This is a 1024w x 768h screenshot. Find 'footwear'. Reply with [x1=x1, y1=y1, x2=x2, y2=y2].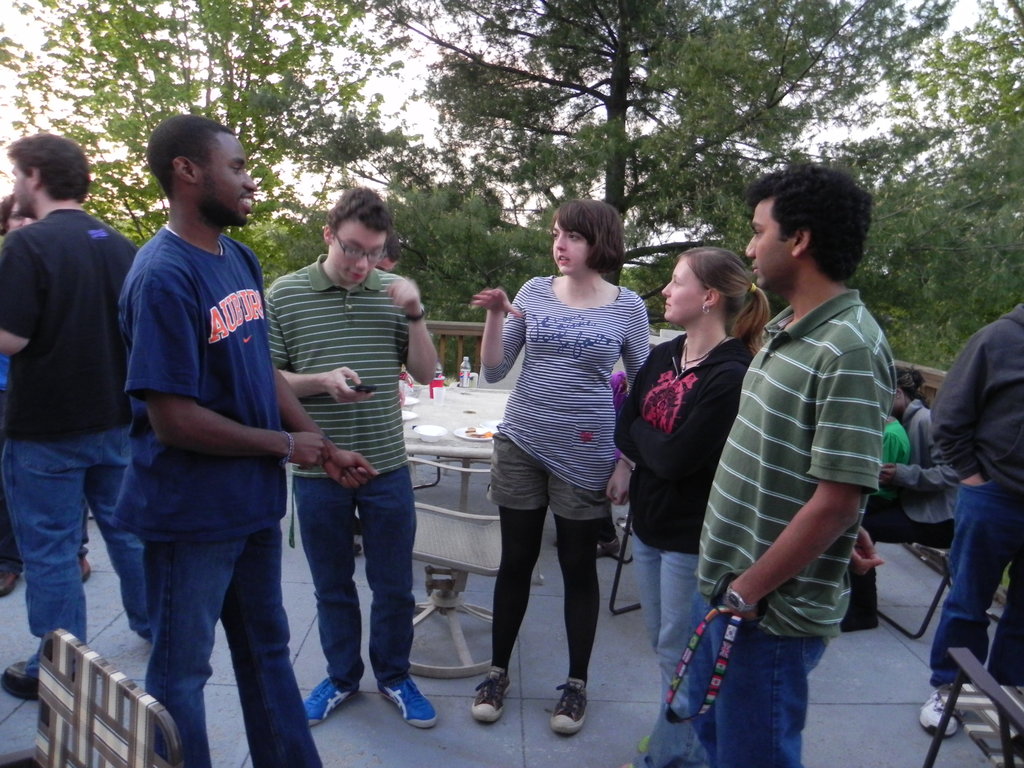
[x1=80, y1=561, x2=91, y2=584].
